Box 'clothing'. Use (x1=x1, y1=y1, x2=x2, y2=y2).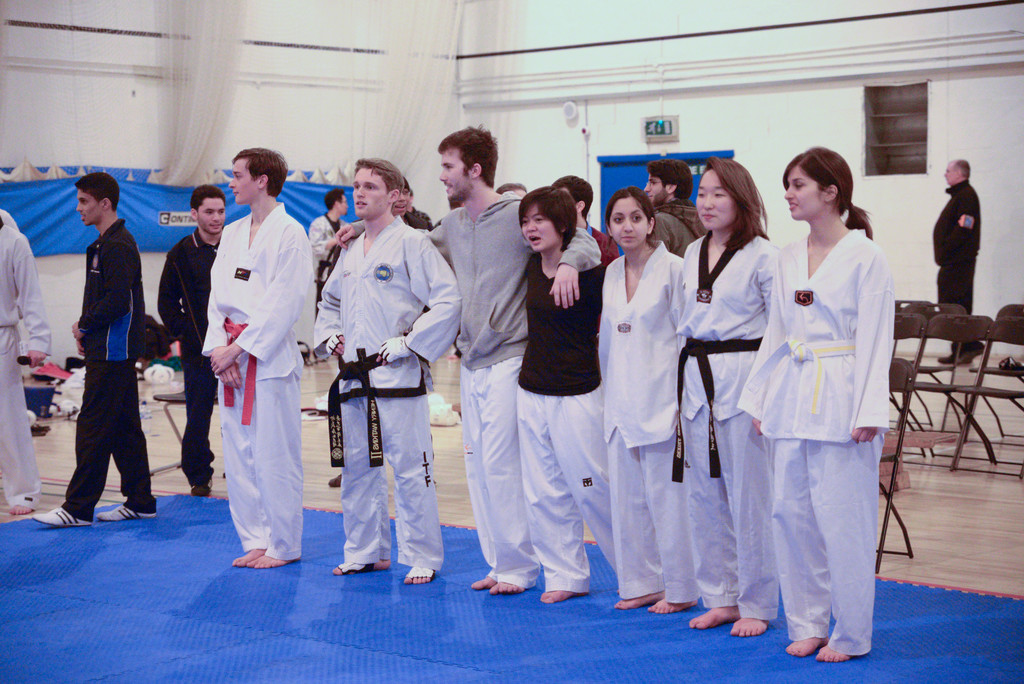
(x1=421, y1=195, x2=609, y2=580).
